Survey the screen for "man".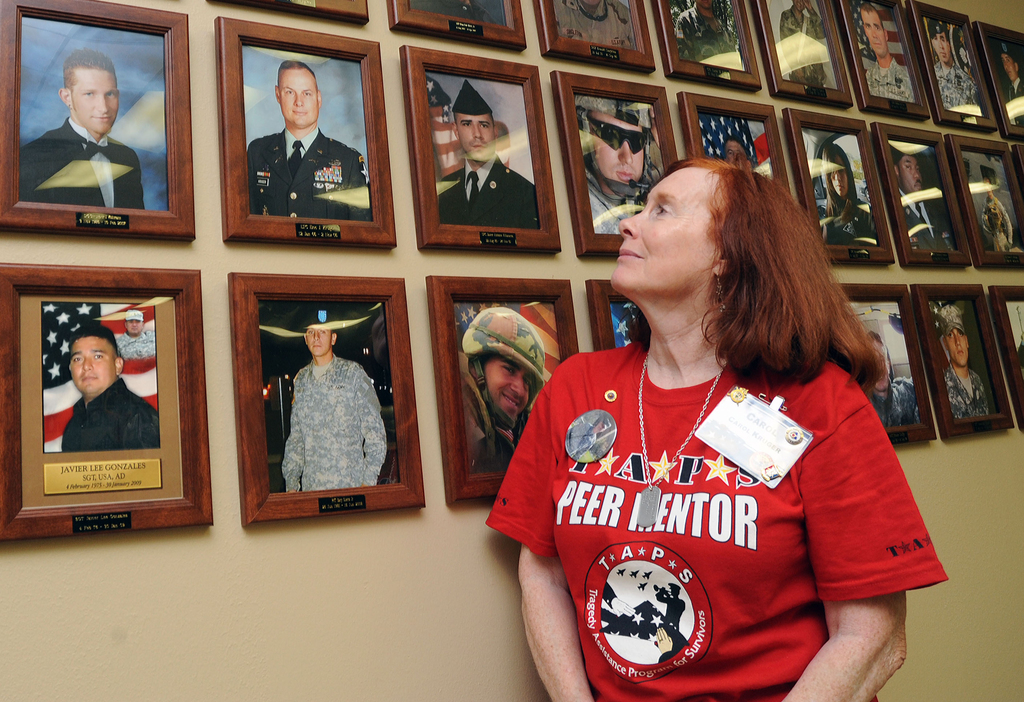
Survey found: (left=1002, top=43, right=1023, bottom=125).
